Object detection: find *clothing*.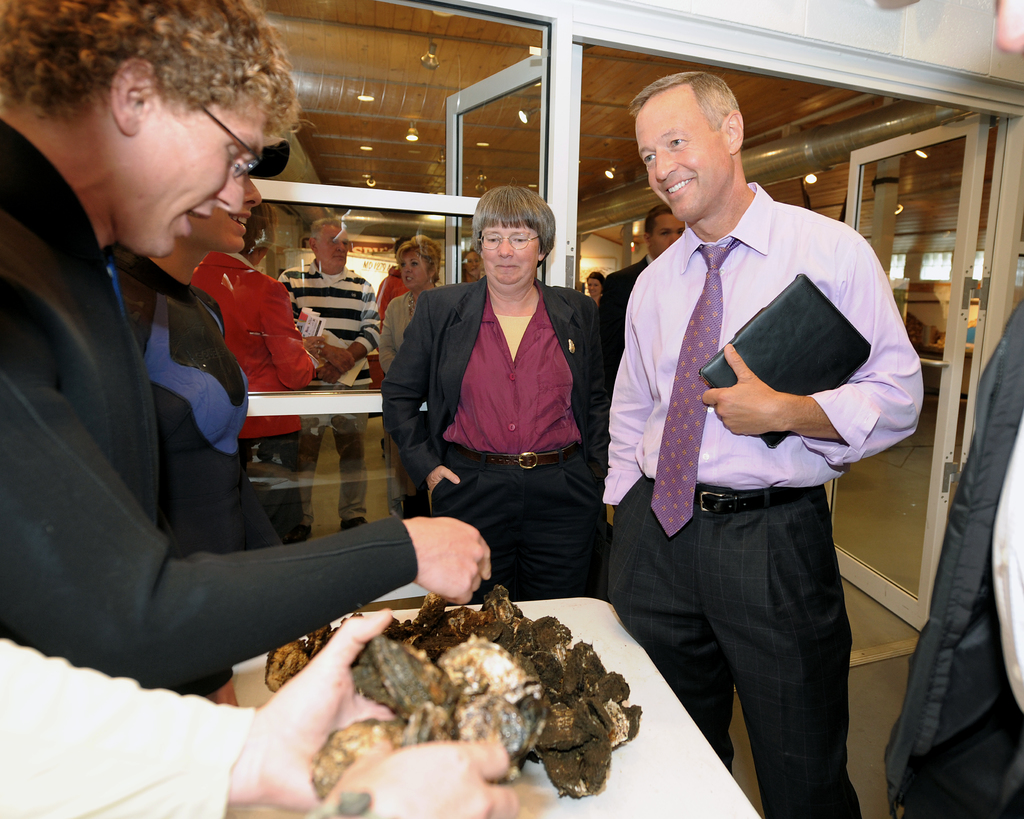
x1=376 y1=288 x2=435 y2=371.
